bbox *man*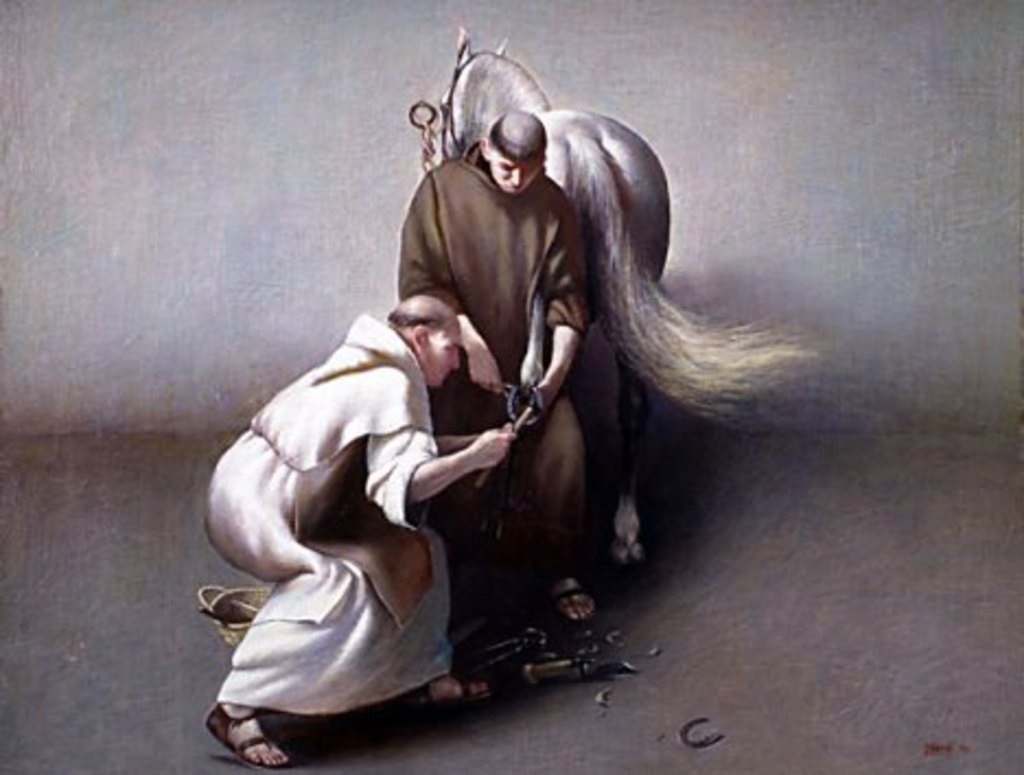
206:291:519:768
